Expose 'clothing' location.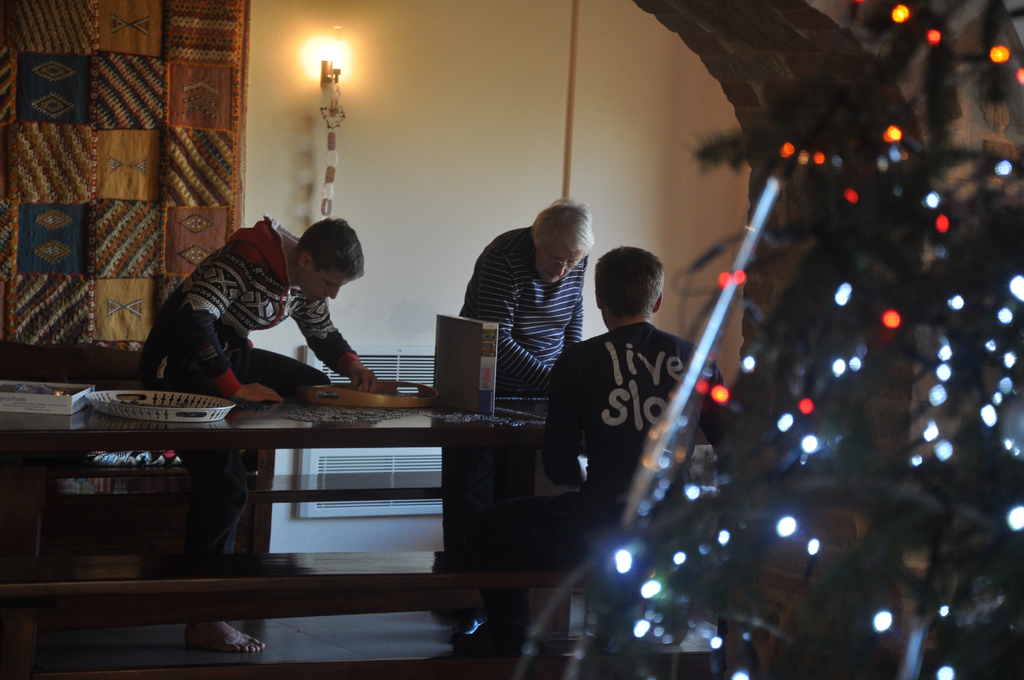
Exposed at 481,319,737,630.
